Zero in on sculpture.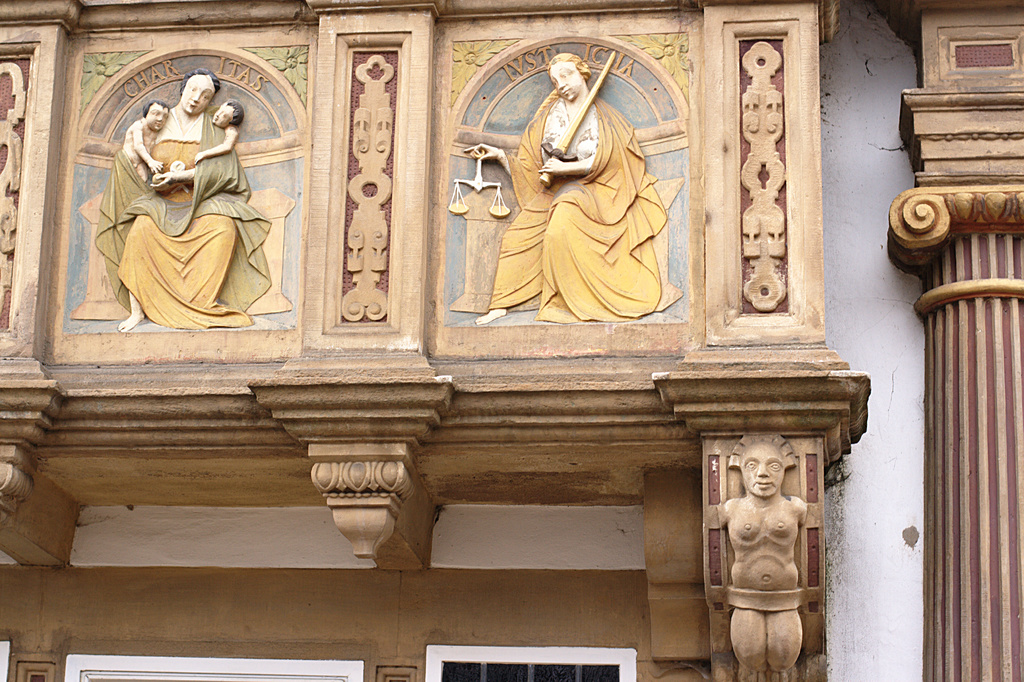
Zeroed in: bbox=[723, 432, 805, 681].
